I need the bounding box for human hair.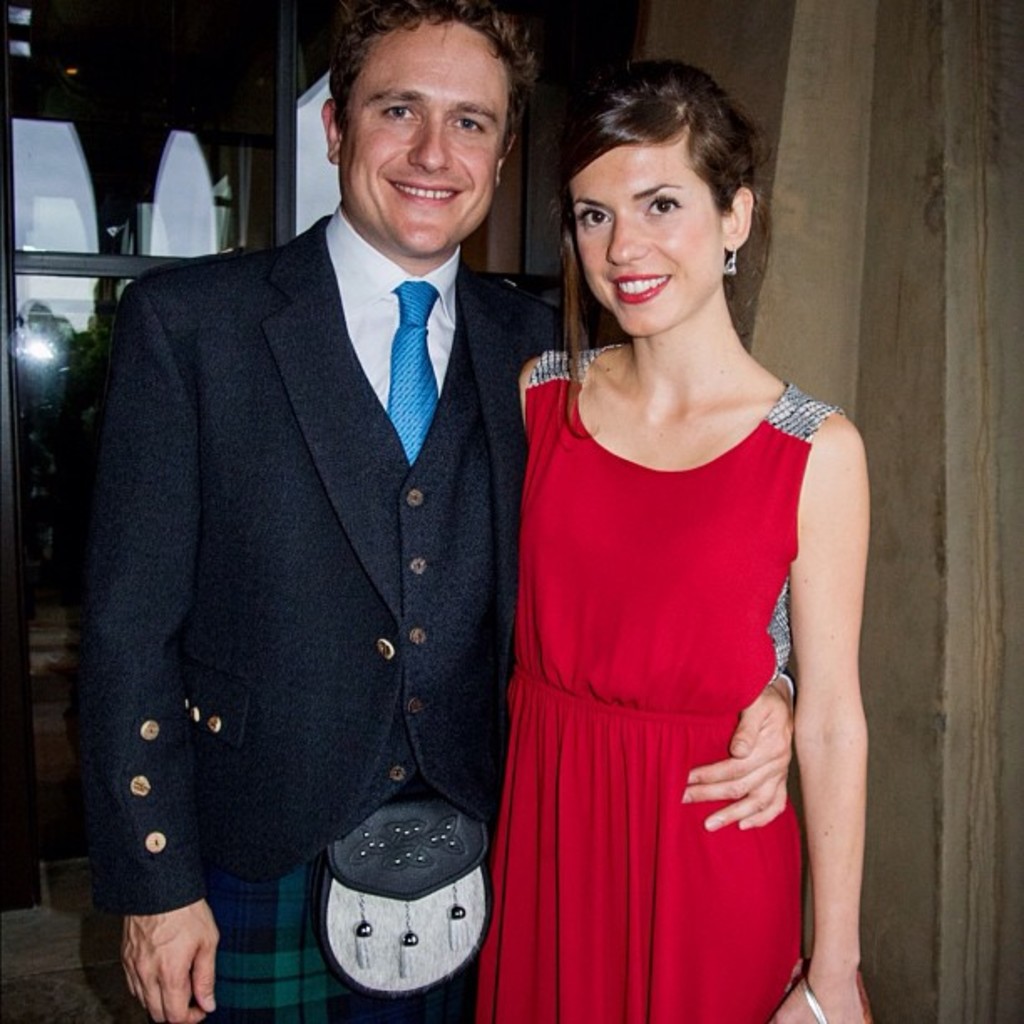
Here it is: locate(554, 60, 773, 438).
